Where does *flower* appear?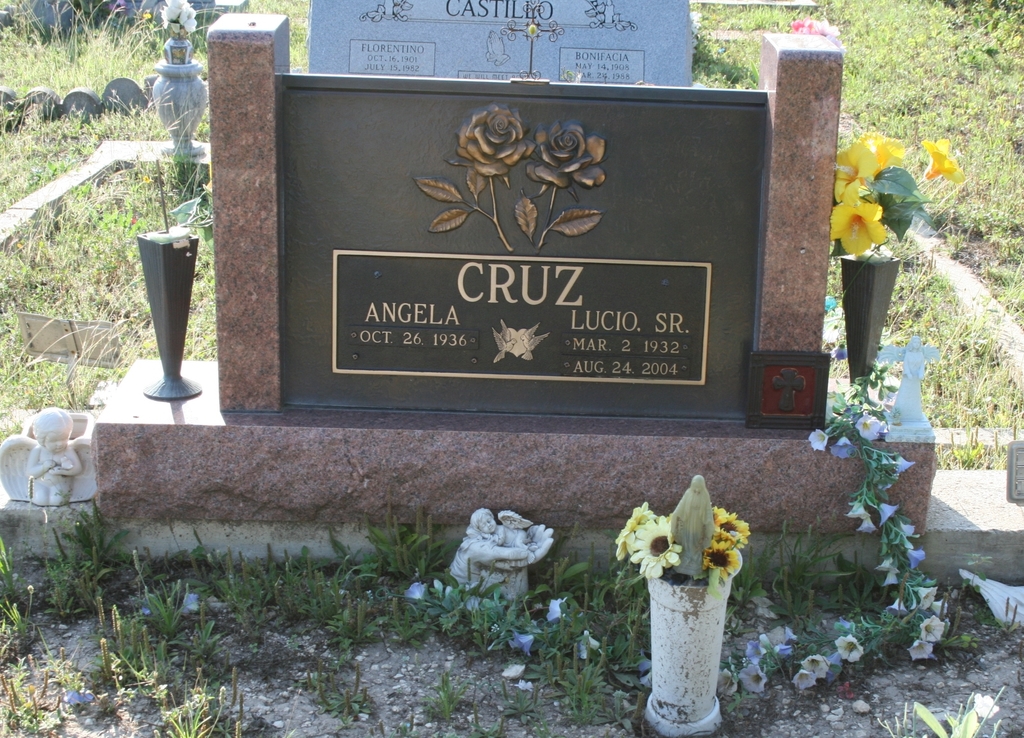
Appears at {"x1": 714, "y1": 507, "x2": 748, "y2": 539}.
